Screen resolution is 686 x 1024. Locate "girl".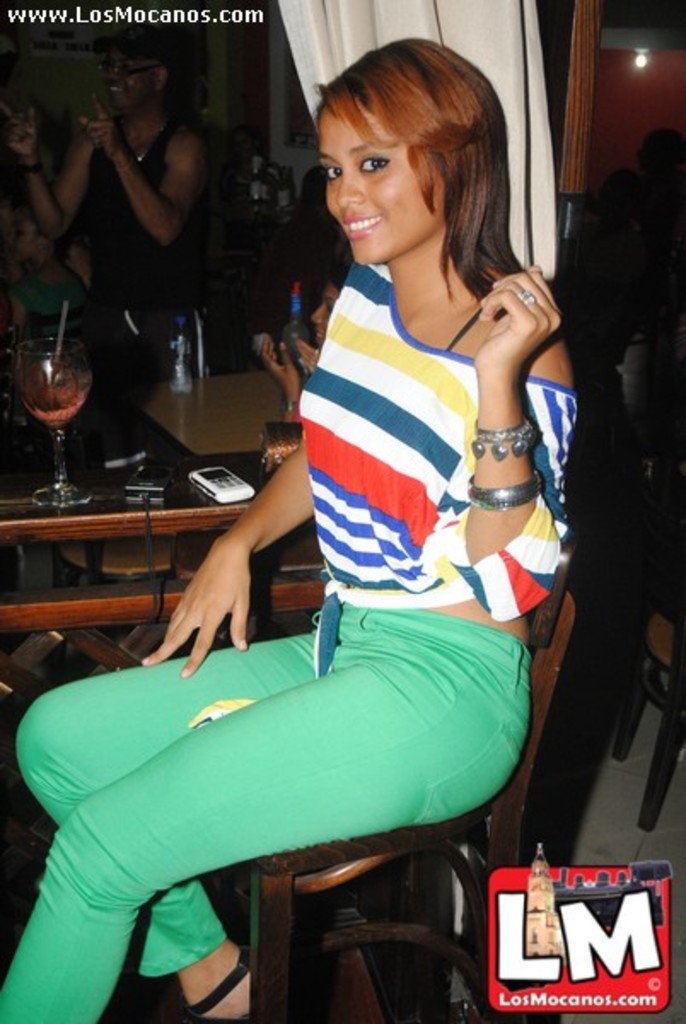
<box>0,39,573,1021</box>.
